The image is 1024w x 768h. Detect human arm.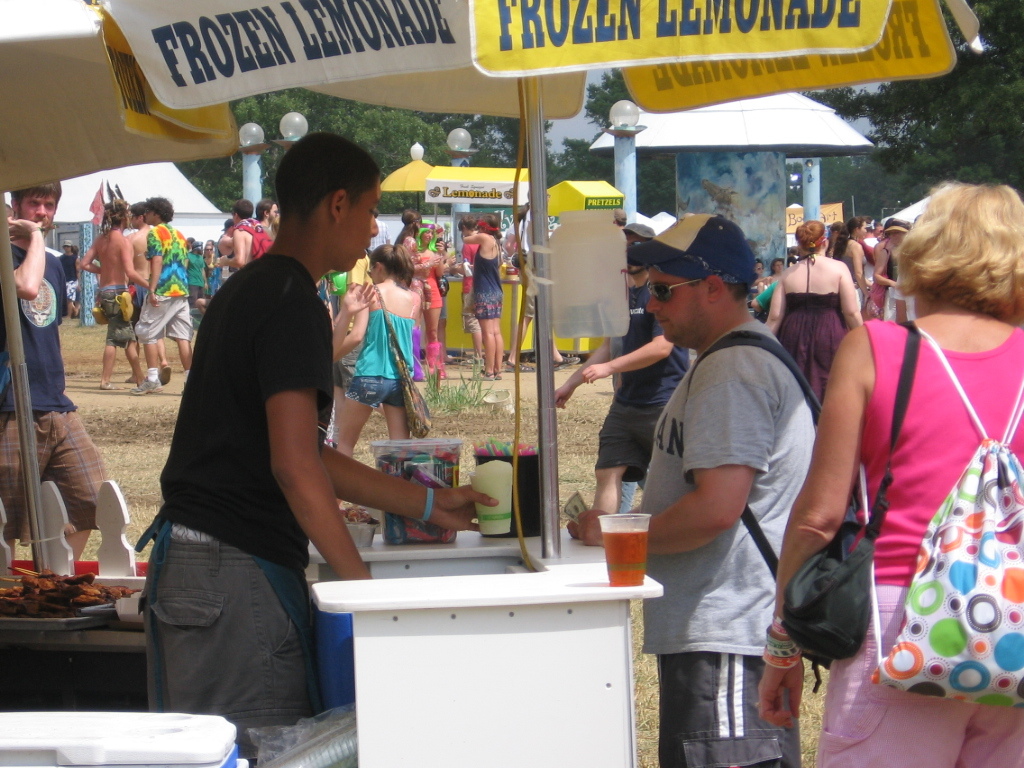
Detection: [741,327,908,726].
